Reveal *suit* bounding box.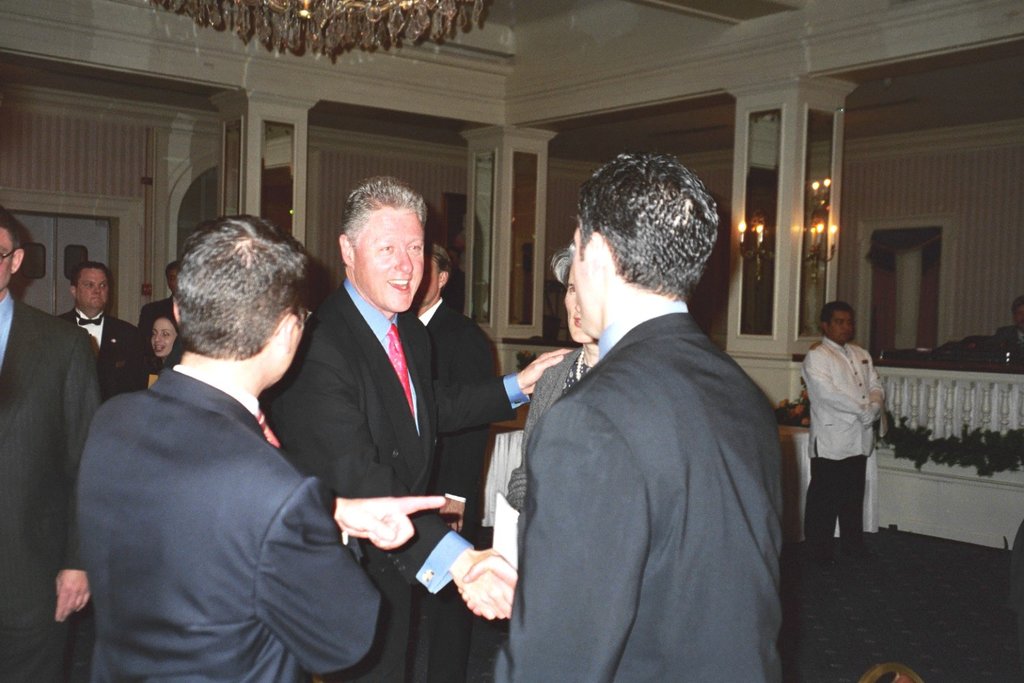
Revealed: box=[57, 315, 139, 400].
